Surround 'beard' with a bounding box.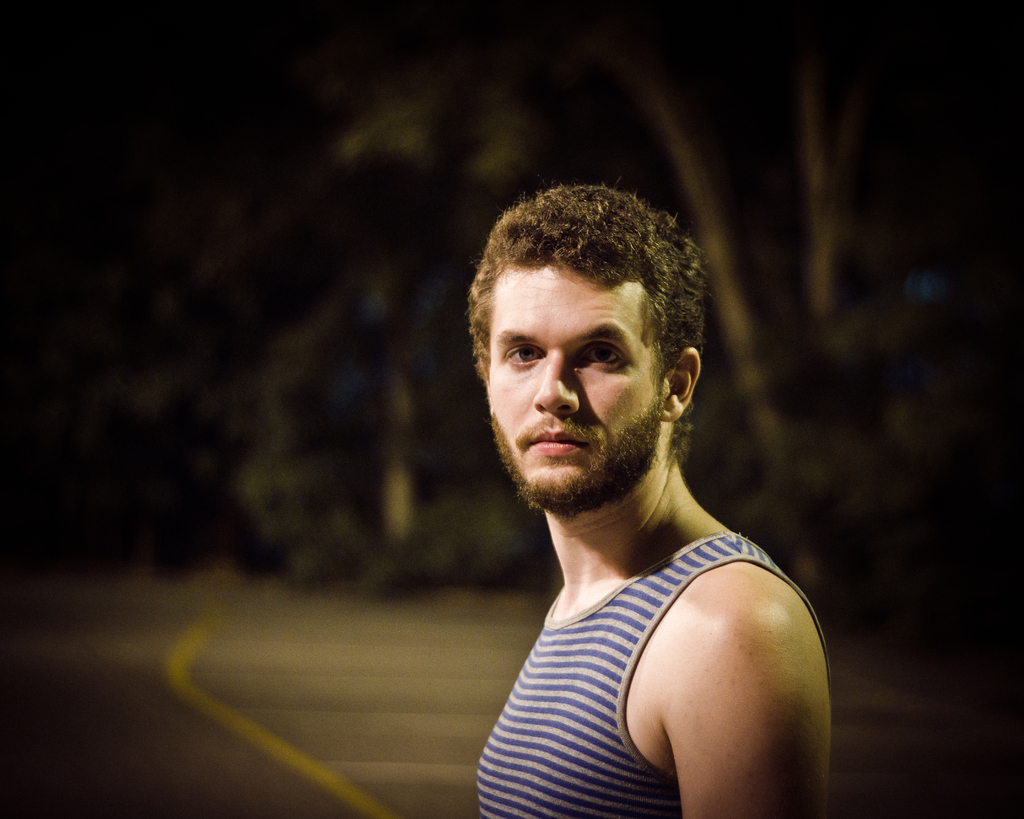
{"x1": 486, "y1": 388, "x2": 668, "y2": 519}.
